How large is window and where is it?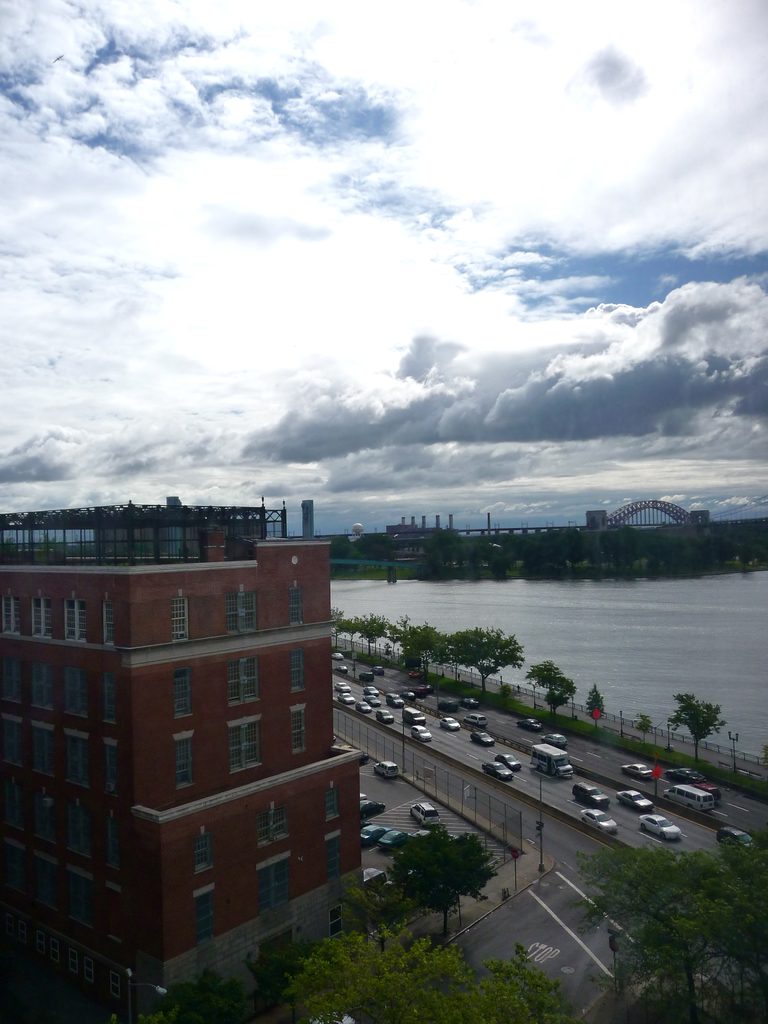
Bounding box: bbox(289, 592, 305, 623).
